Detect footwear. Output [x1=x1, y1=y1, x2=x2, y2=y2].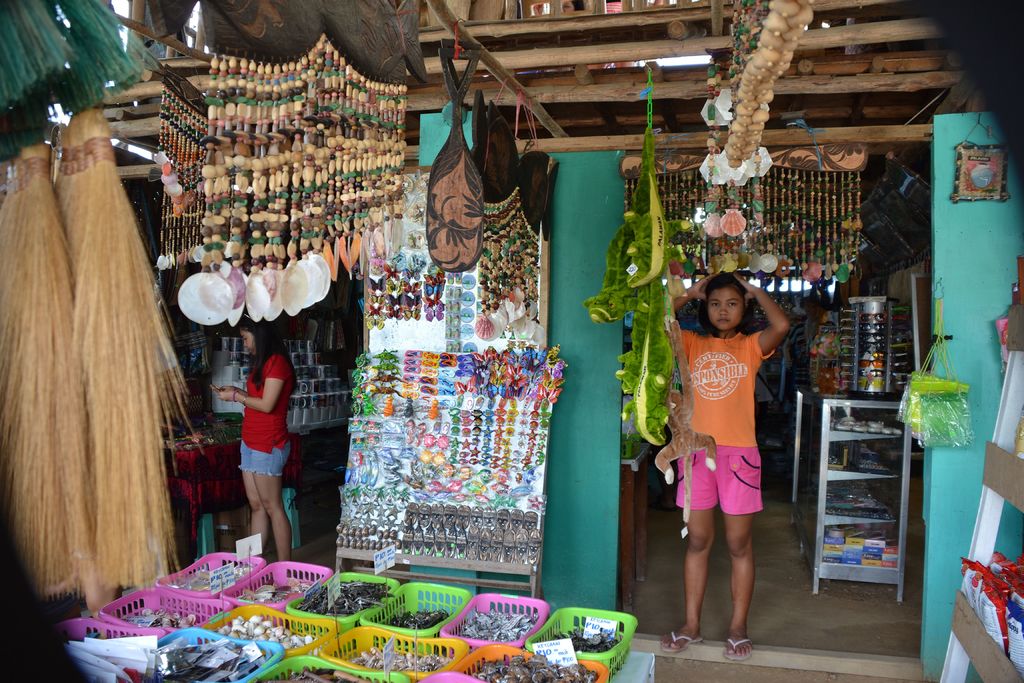
[x1=722, y1=636, x2=753, y2=662].
